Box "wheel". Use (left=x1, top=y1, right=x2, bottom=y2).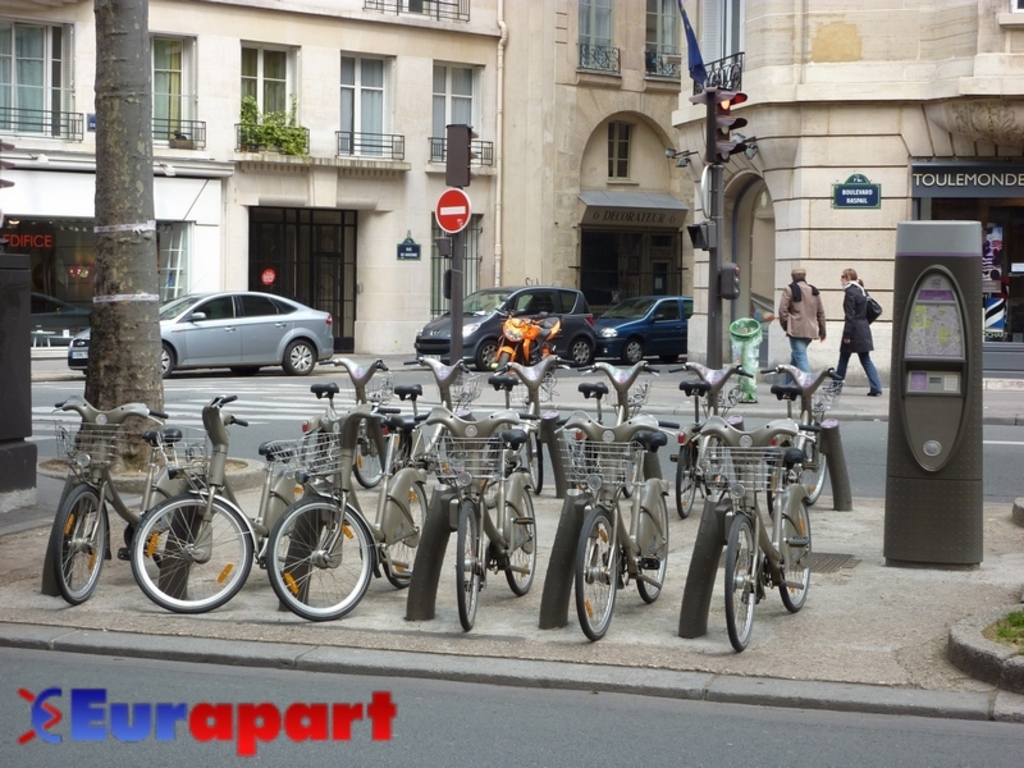
(left=498, top=481, right=536, bottom=595).
